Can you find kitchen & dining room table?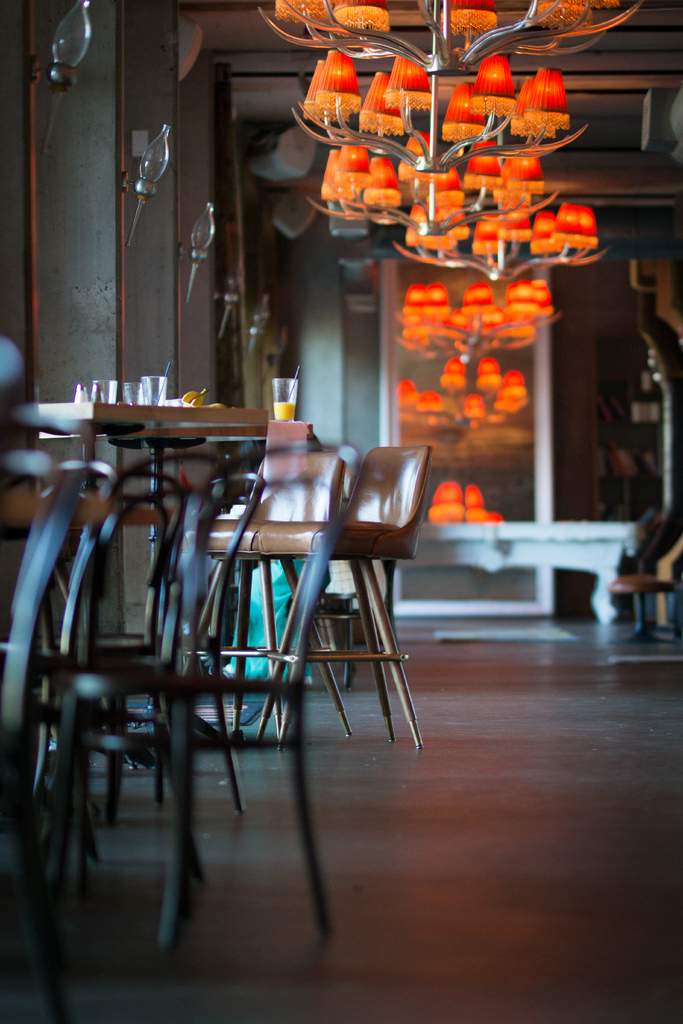
Yes, bounding box: [x1=0, y1=393, x2=265, y2=867].
